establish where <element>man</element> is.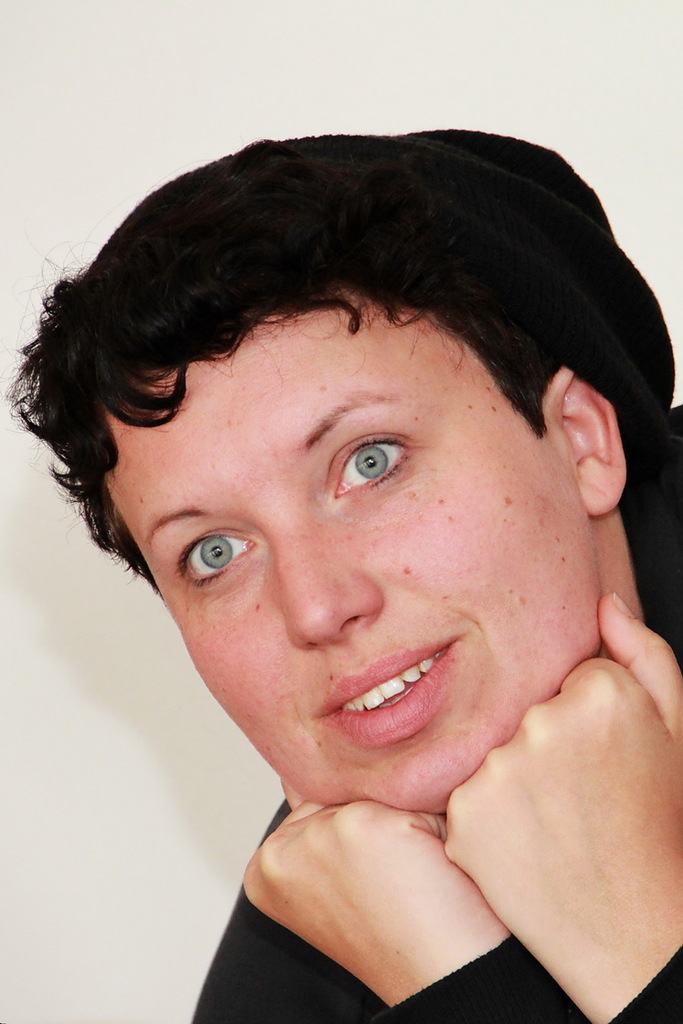
Established at locate(22, 86, 682, 1023).
